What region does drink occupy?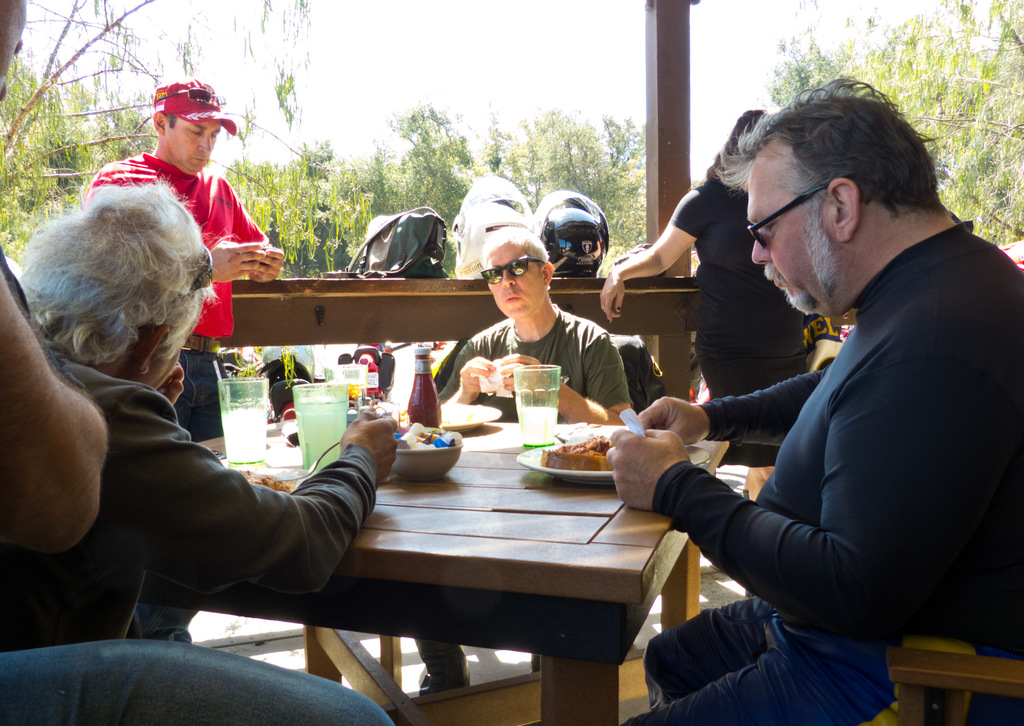
bbox=(218, 414, 269, 463).
